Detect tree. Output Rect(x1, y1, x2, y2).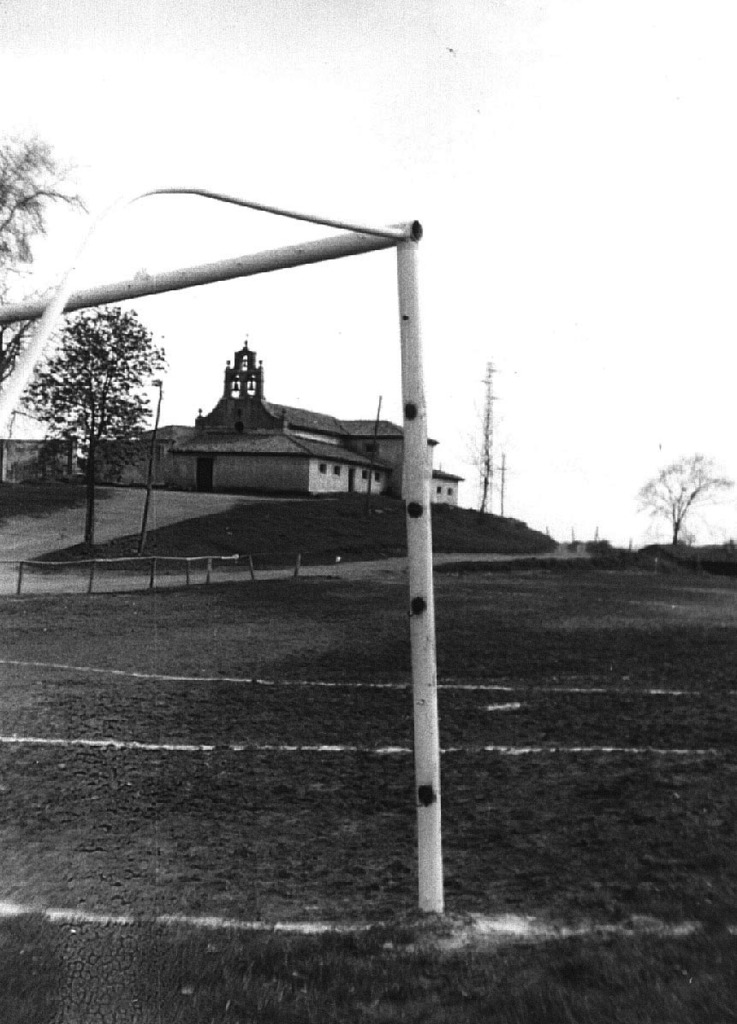
Rect(0, 128, 90, 281).
